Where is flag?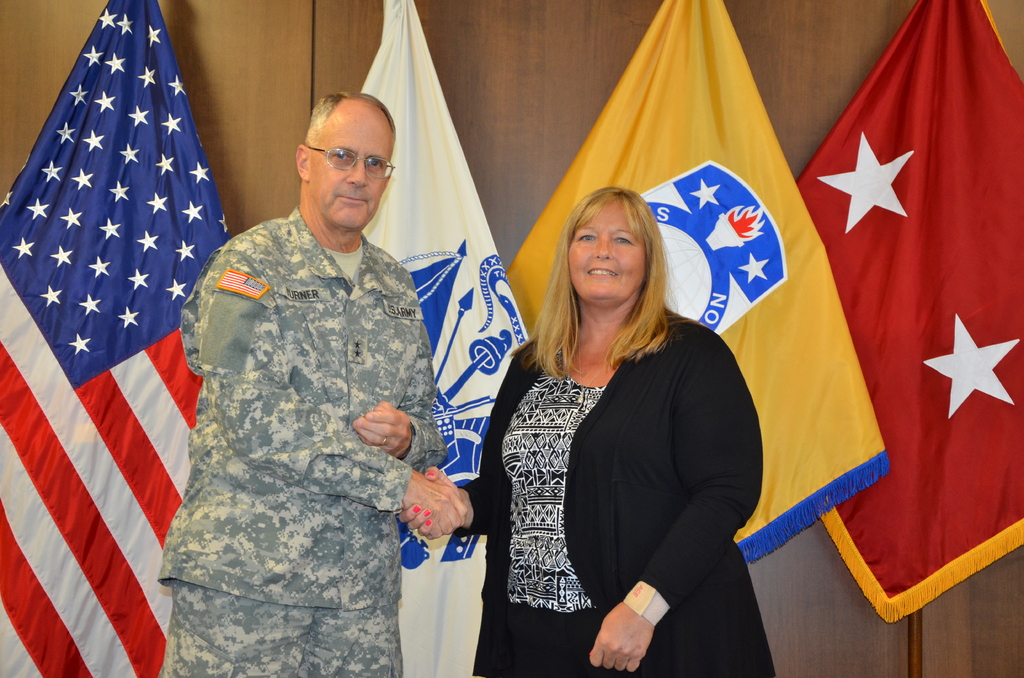
0,0,266,677.
